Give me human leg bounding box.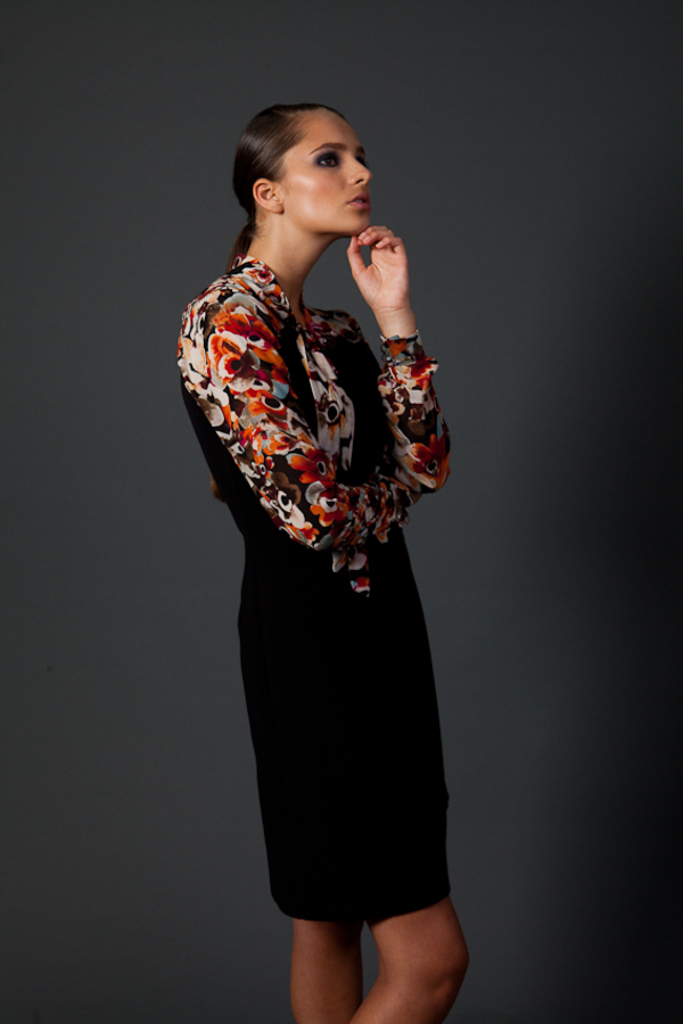
(left=342, top=895, right=470, bottom=1023).
